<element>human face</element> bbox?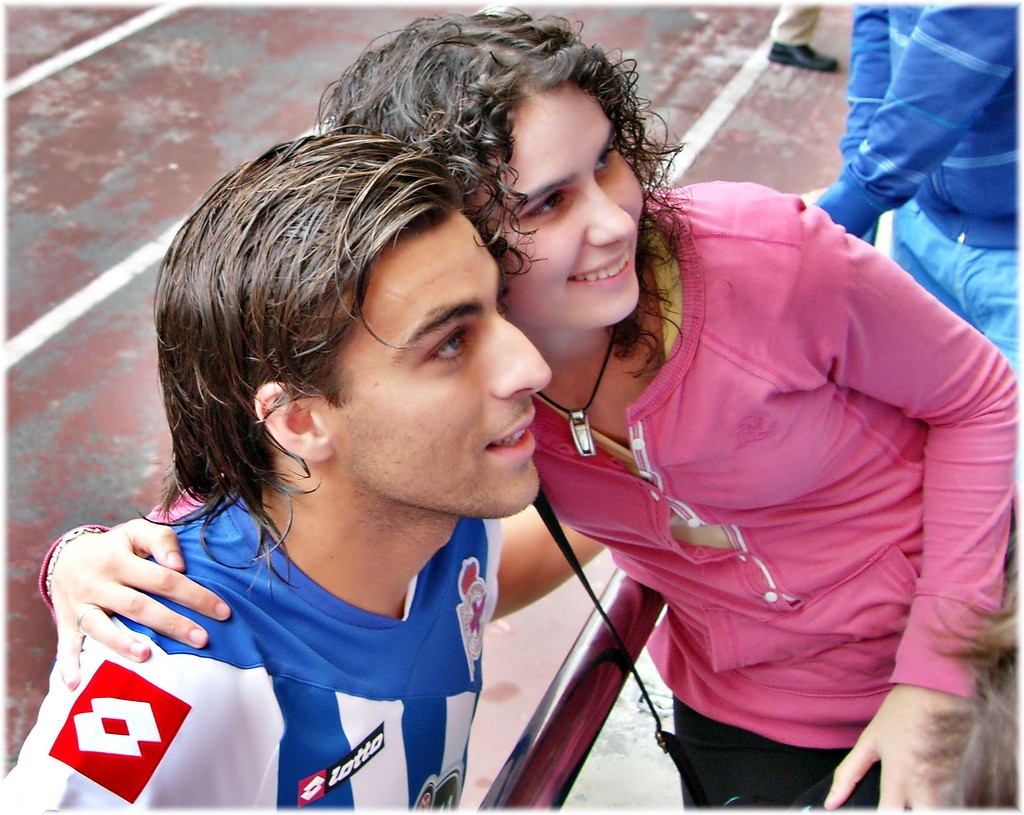
detection(326, 206, 550, 519)
